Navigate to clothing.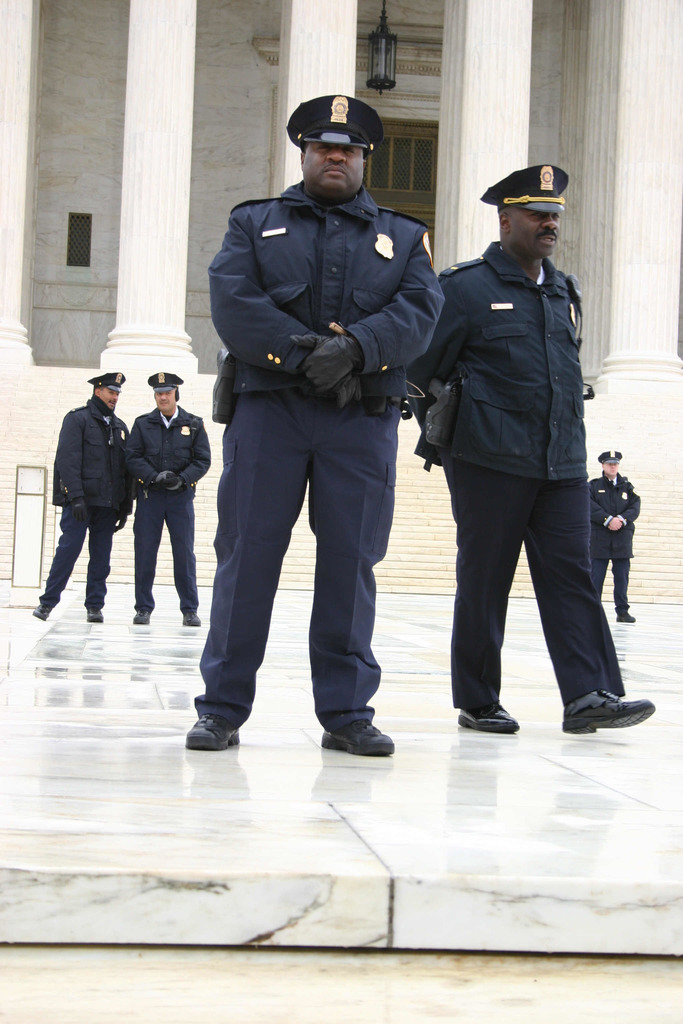
Navigation target: left=476, top=161, right=580, bottom=214.
